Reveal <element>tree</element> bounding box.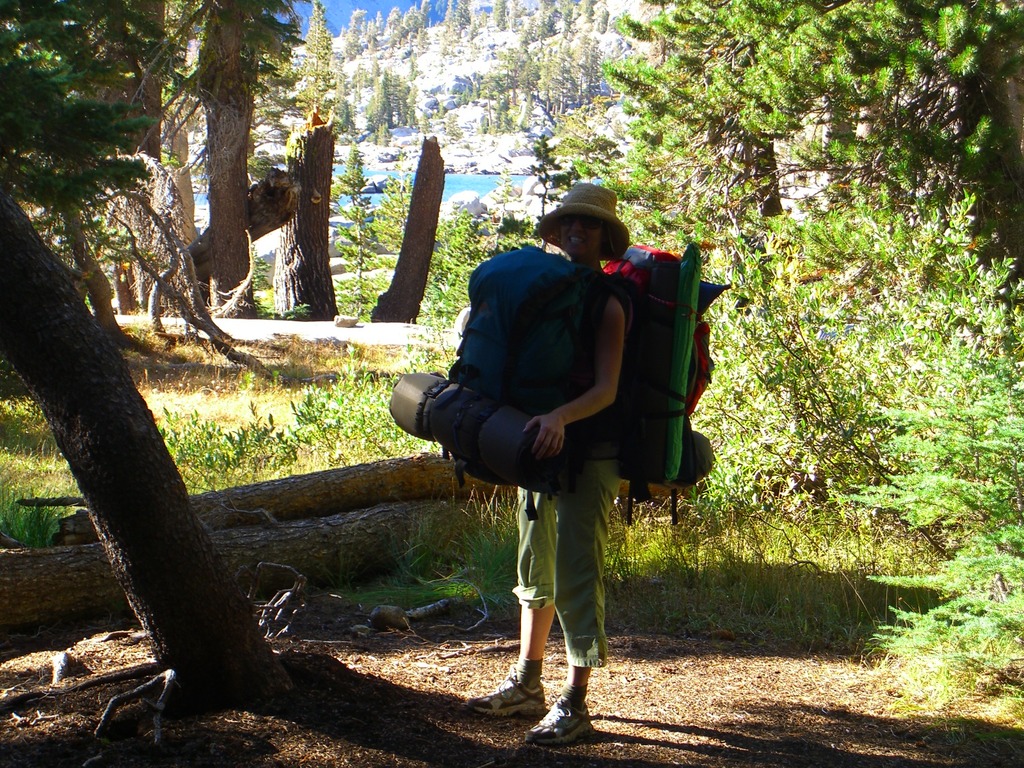
Revealed: locate(0, 0, 390, 753).
